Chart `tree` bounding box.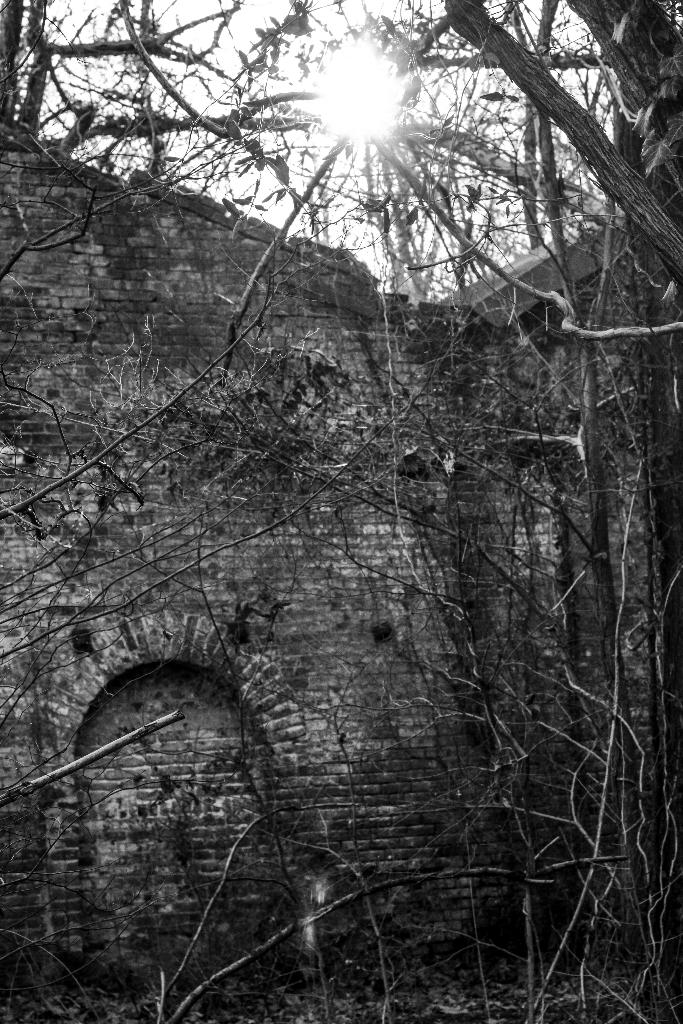
Charted: (0, 0, 682, 1023).
